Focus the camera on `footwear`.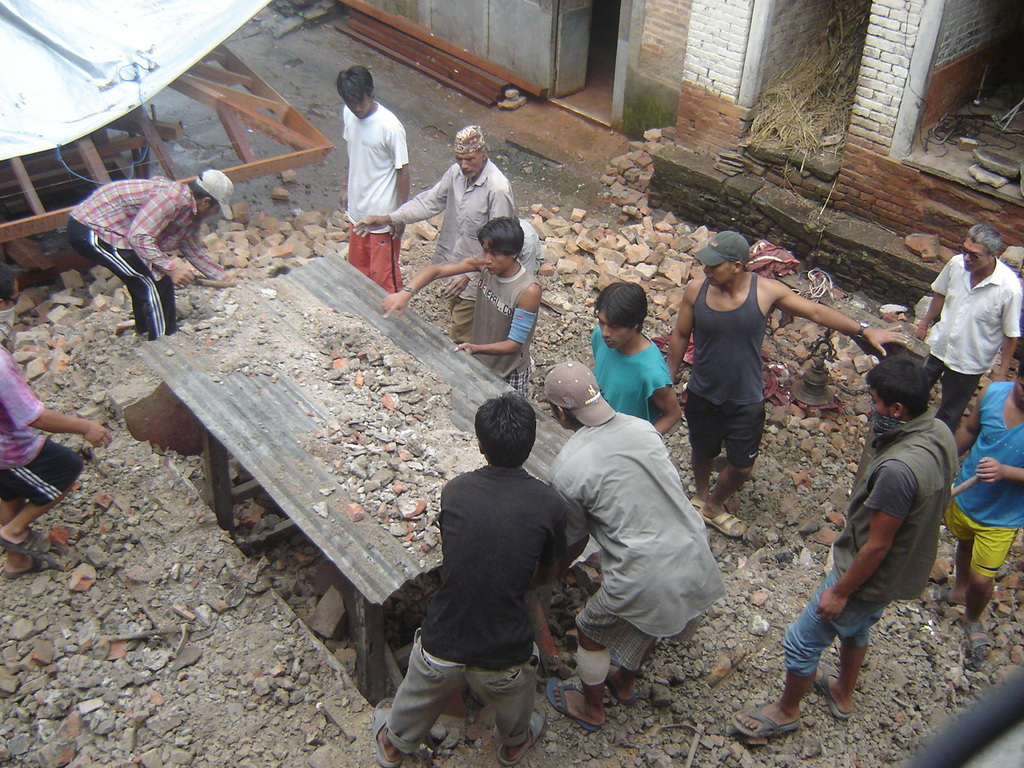
Focus region: detection(699, 511, 747, 539).
